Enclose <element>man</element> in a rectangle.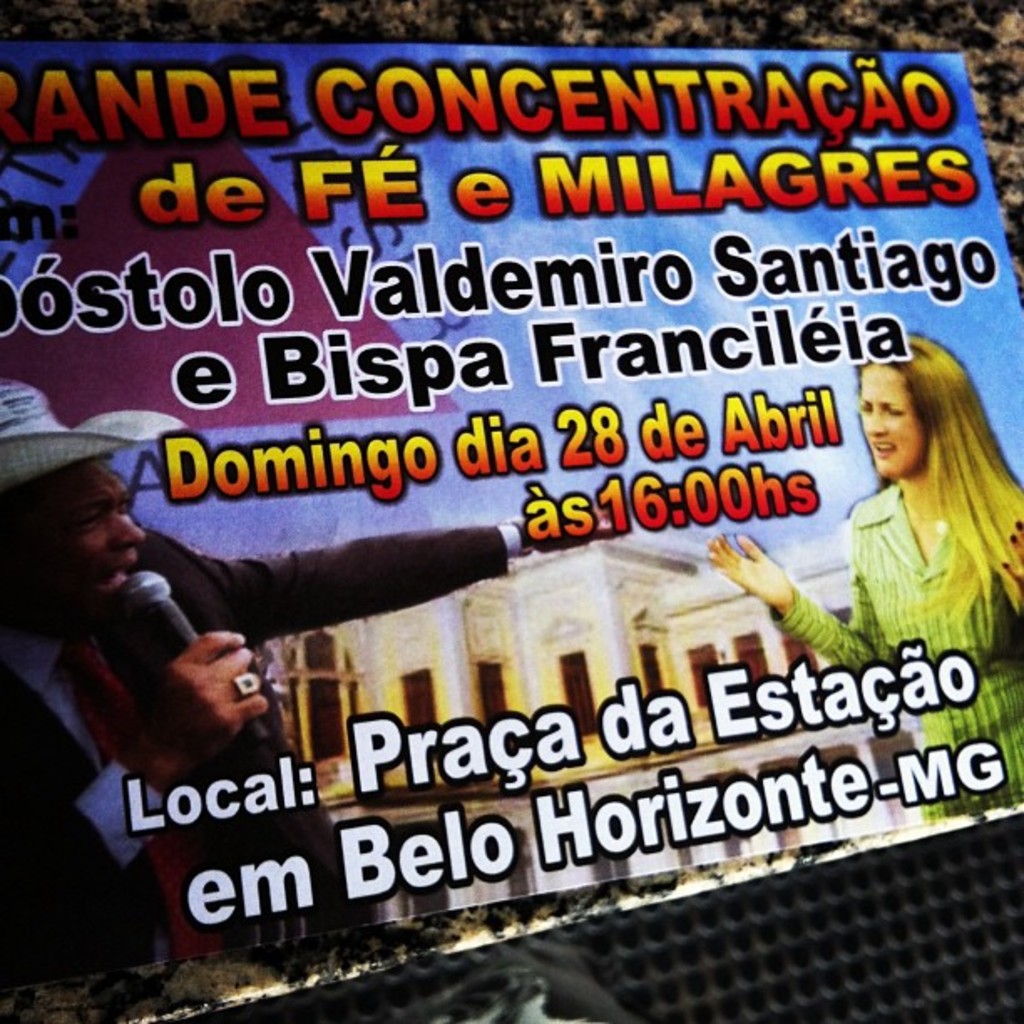
x1=33, y1=437, x2=577, y2=900.
